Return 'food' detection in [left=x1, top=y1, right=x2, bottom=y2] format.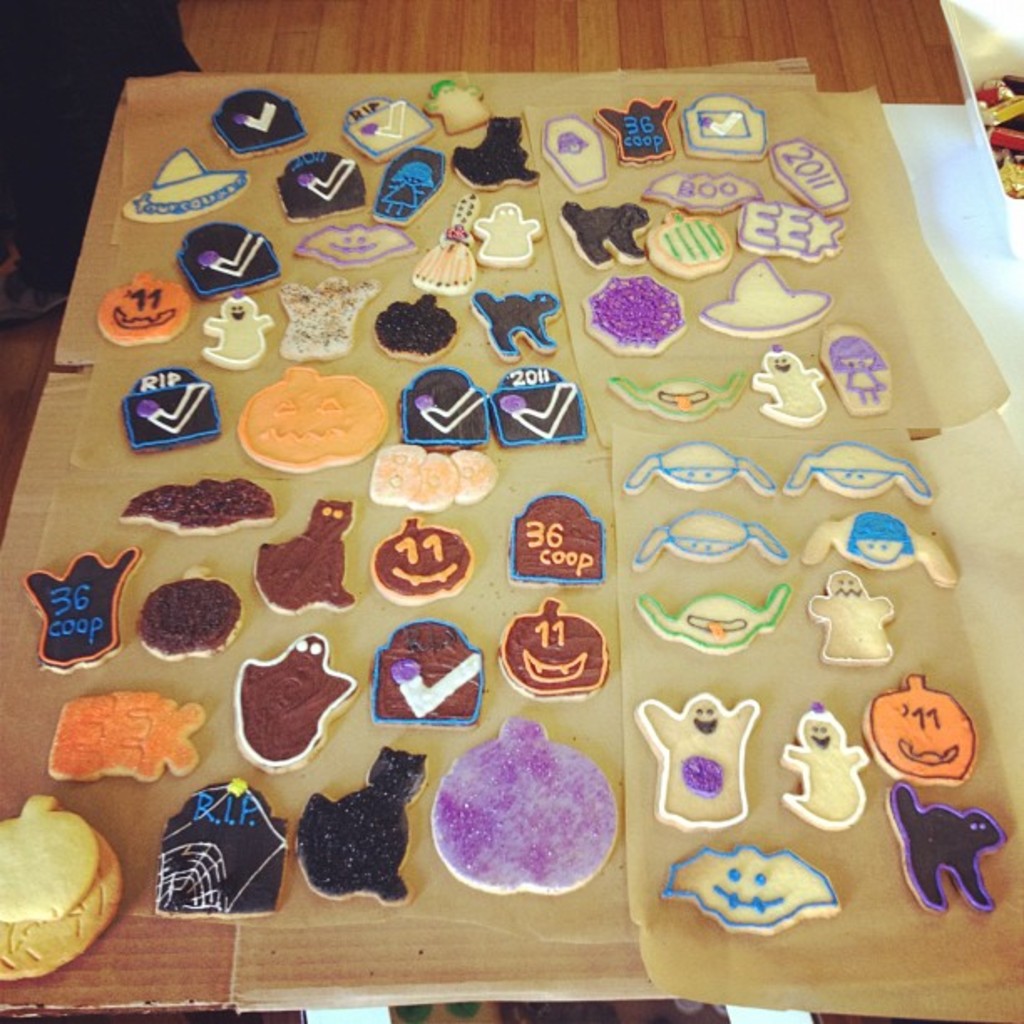
[left=47, top=686, right=211, bottom=780].
